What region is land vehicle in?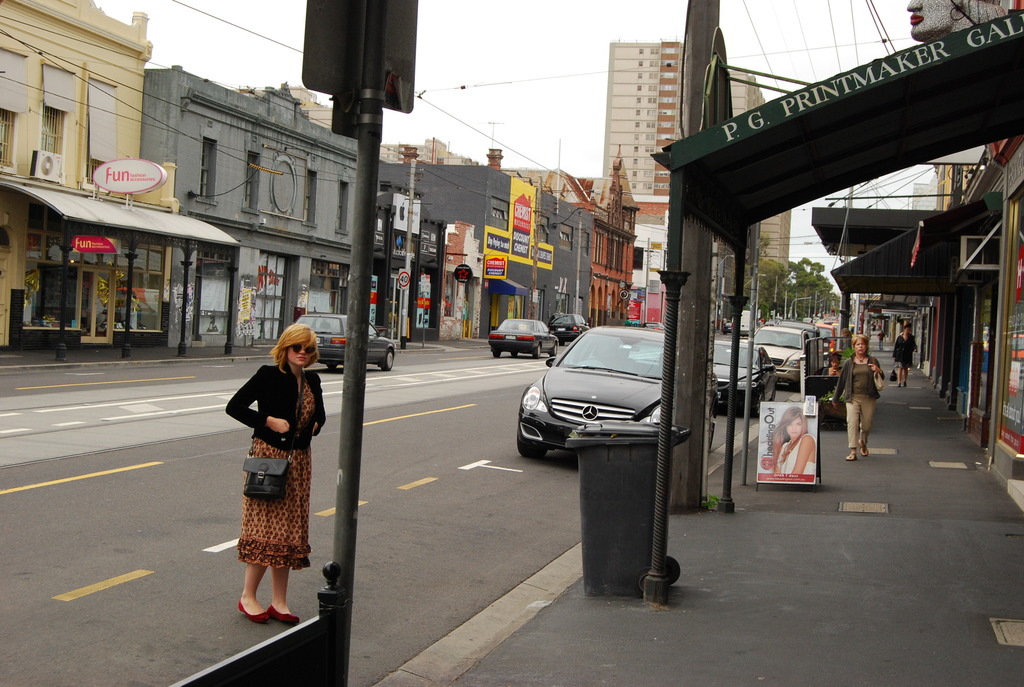
[left=512, top=321, right=693, bottom=467].
